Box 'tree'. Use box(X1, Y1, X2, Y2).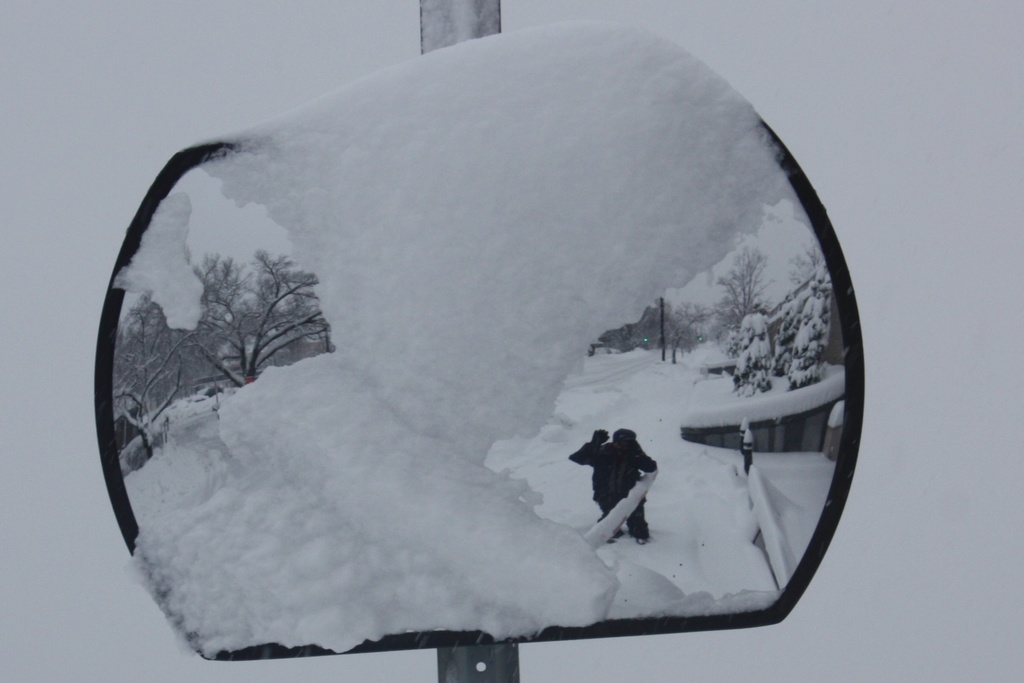
box(712, 250, 767, 340).
